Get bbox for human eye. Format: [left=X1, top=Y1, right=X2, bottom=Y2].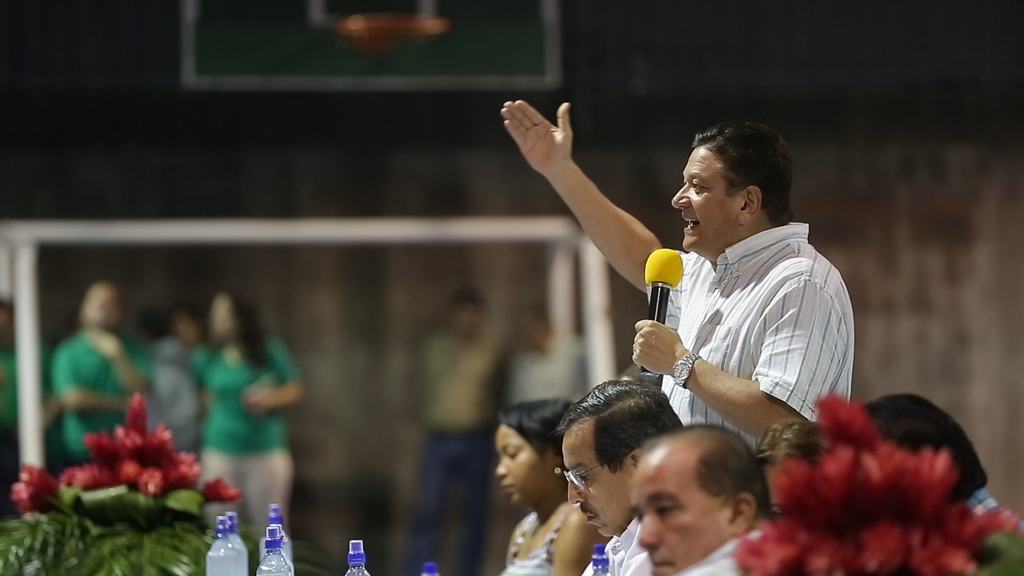
[left=572, top=468, right=588, bottom=488].
